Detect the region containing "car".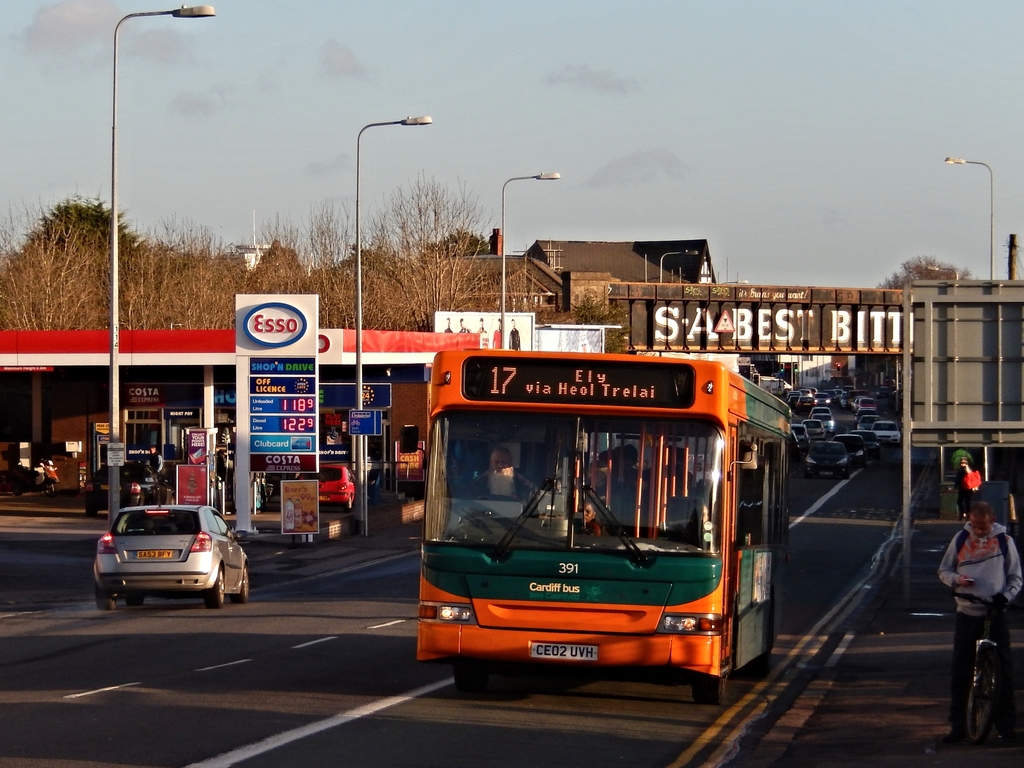
(858,429,879,454).
